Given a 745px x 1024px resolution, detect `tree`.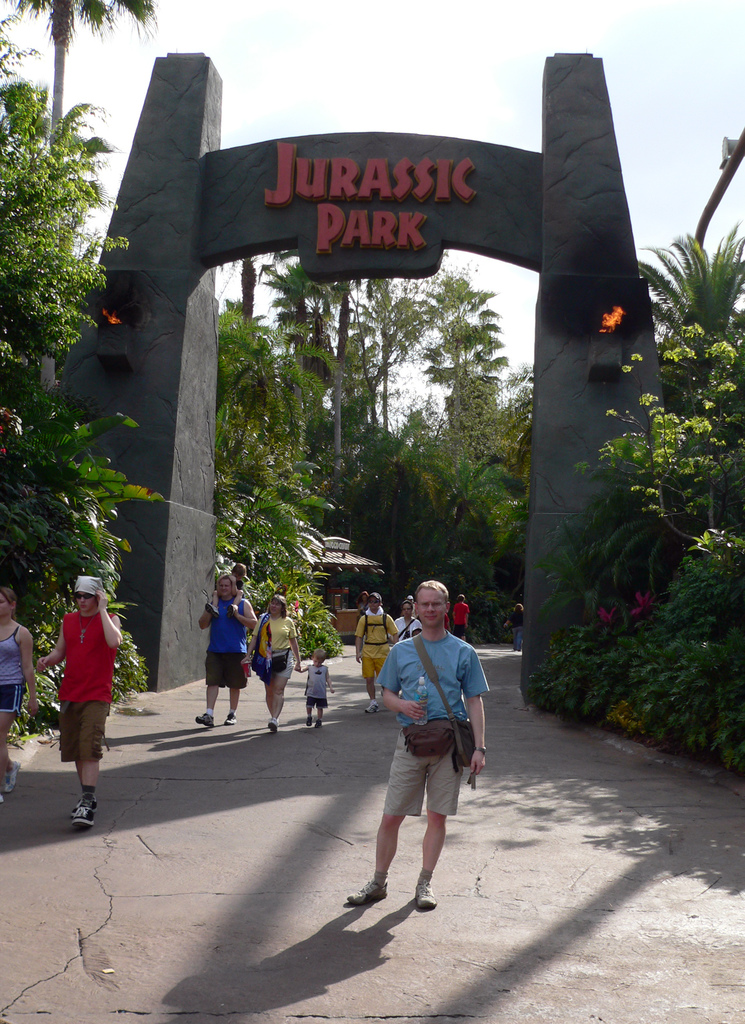
x1=9, y1=0, x2=160, y2=166.
